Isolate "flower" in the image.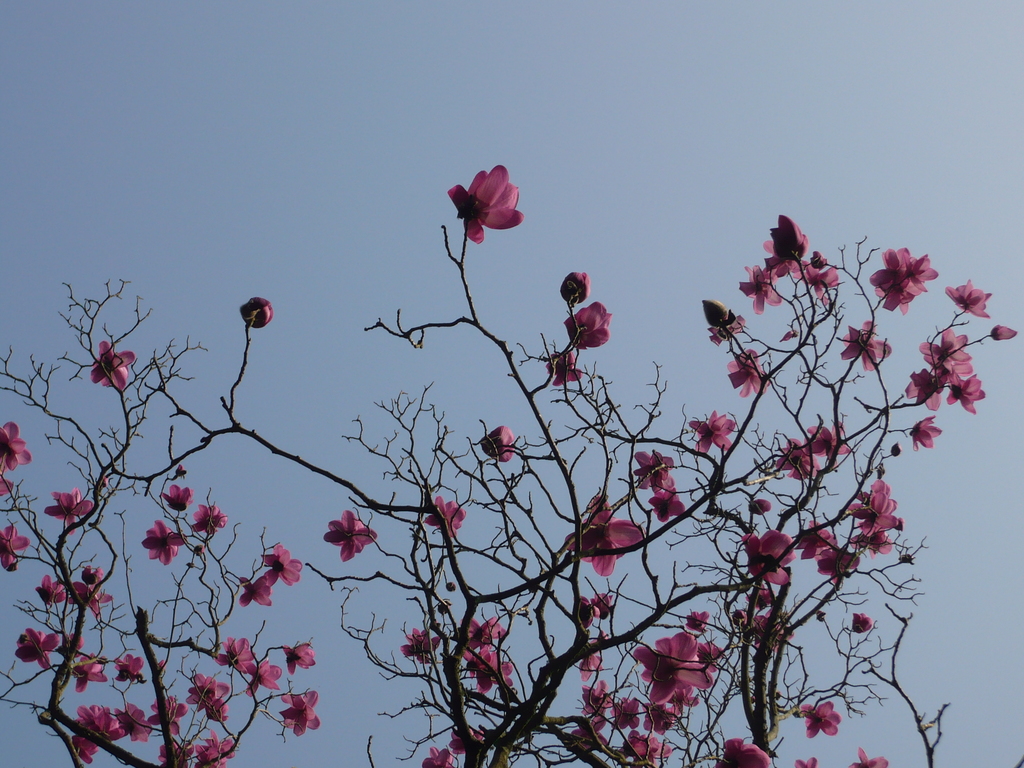
Isolated region: box(451, 164, 532, 241).
